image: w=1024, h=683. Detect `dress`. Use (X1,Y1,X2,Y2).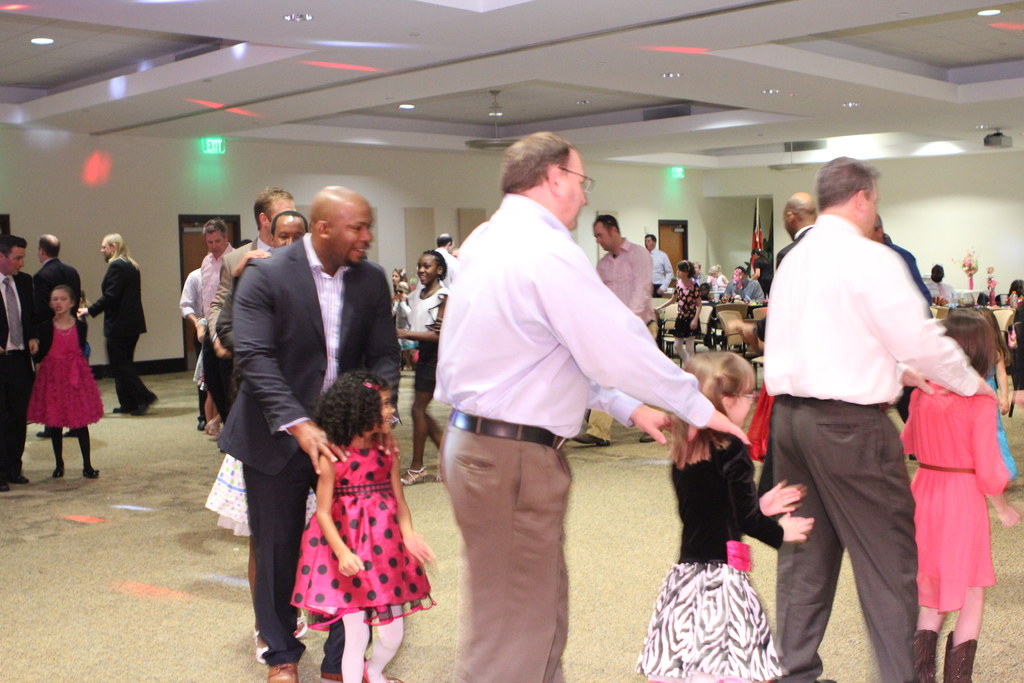
(670,279,703,336).
